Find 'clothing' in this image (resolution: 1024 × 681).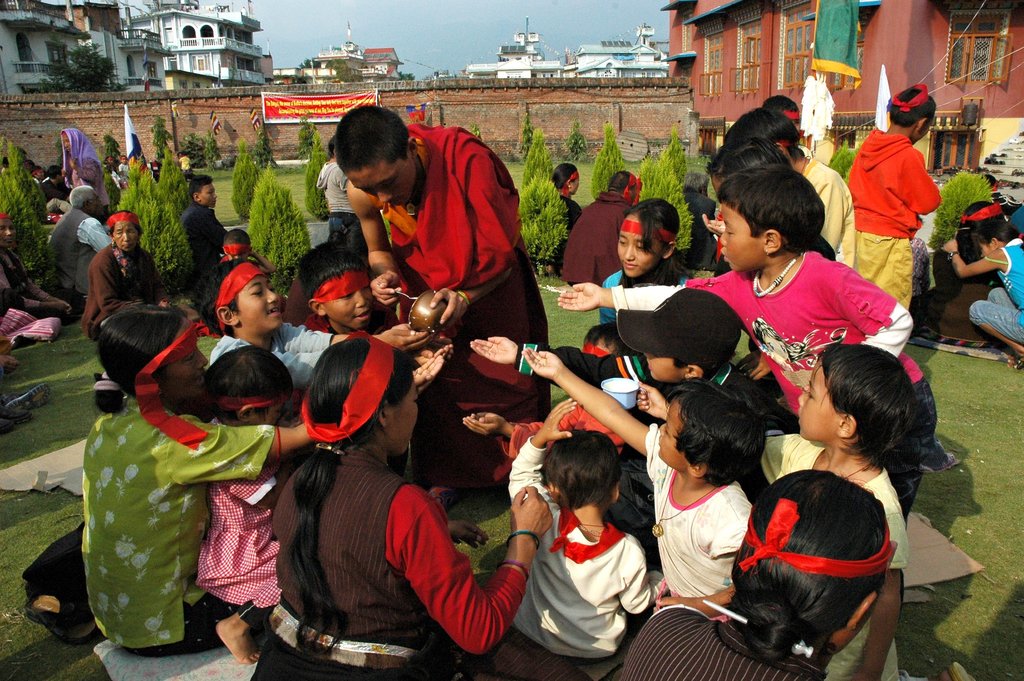
(left=85, top=249, right=160, bottom=336).
